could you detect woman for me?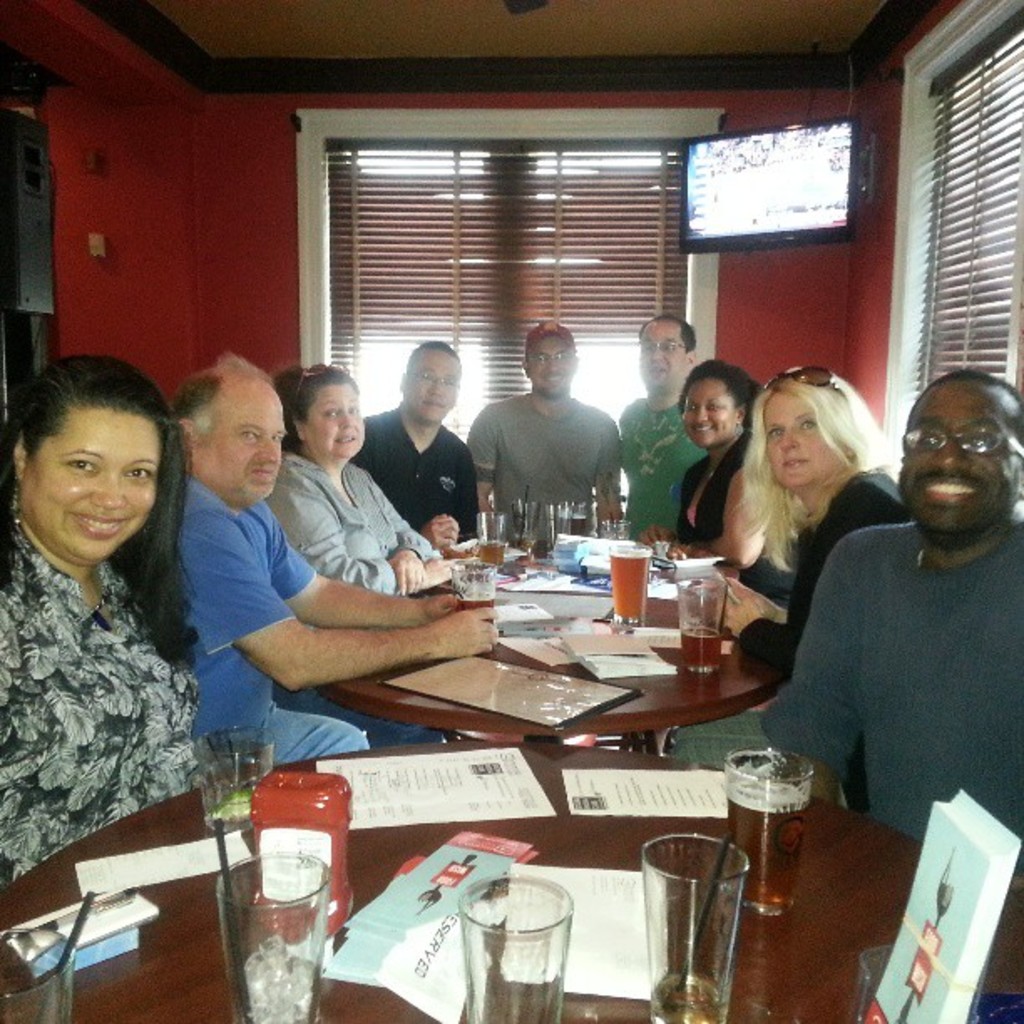
Detection result: locate(646, 355, 791, 606).
